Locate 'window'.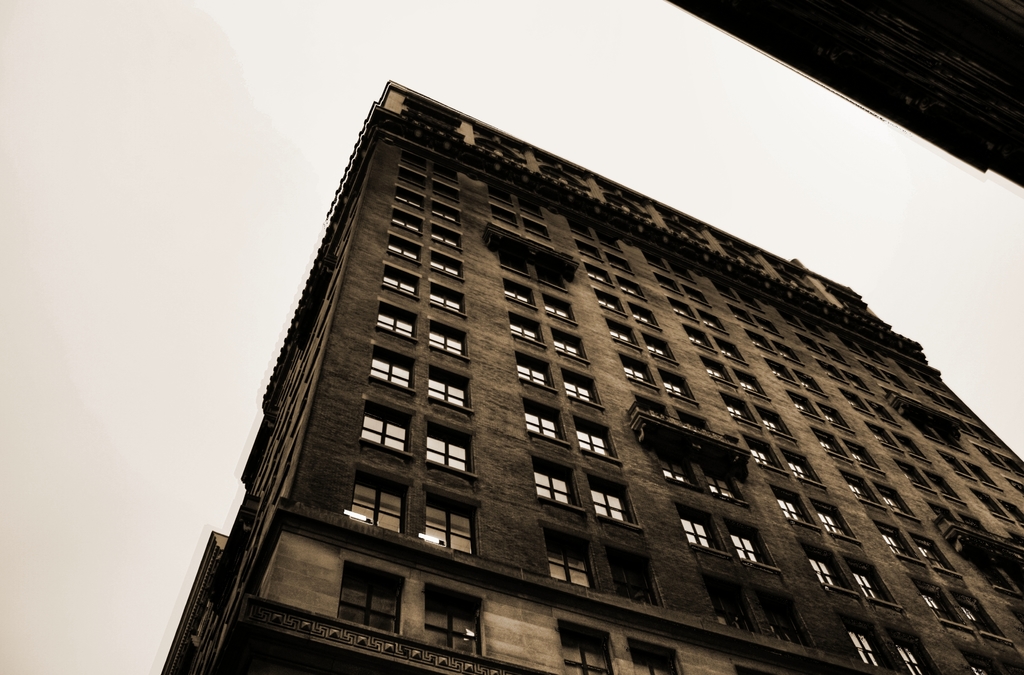
Bounding box: <bbox>547, 300, 570, 314</bbox>.
